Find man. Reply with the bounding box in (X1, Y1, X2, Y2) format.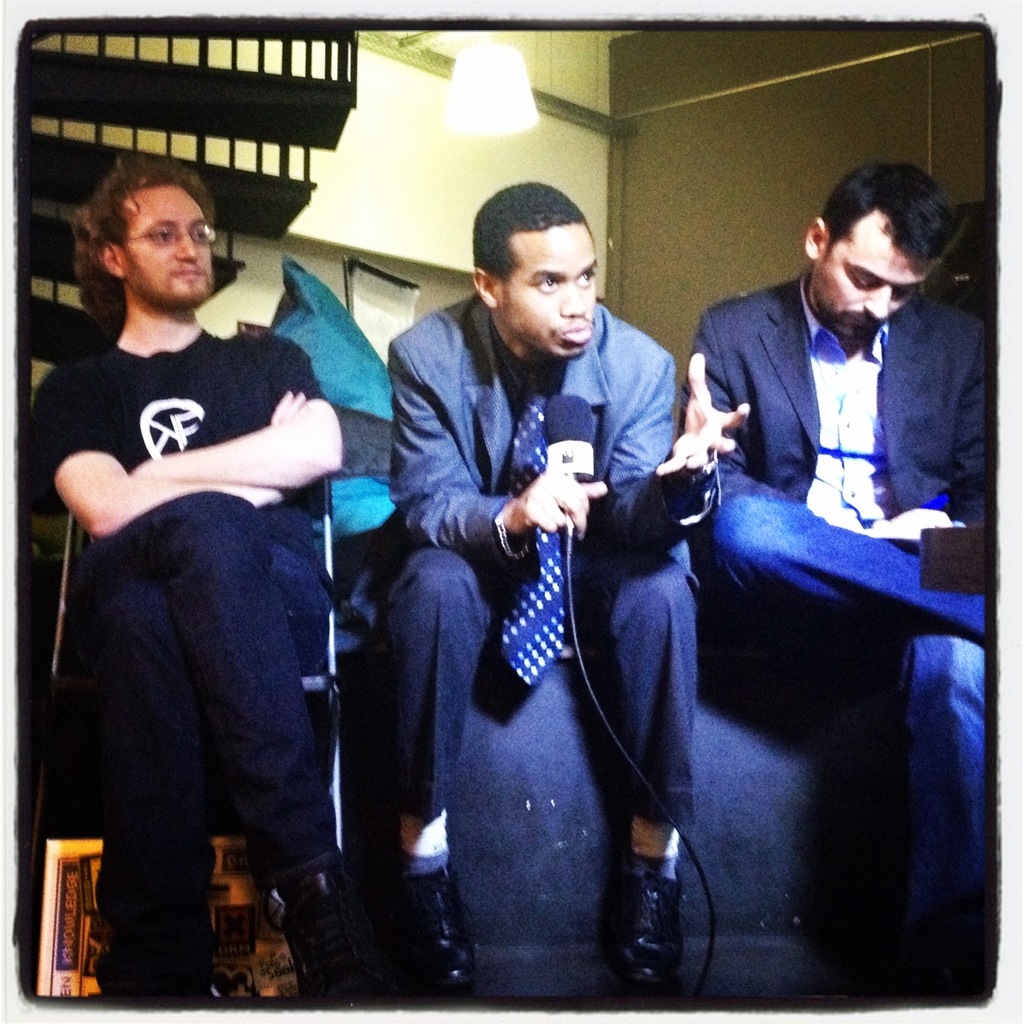
(378, 168, 760, 999).
